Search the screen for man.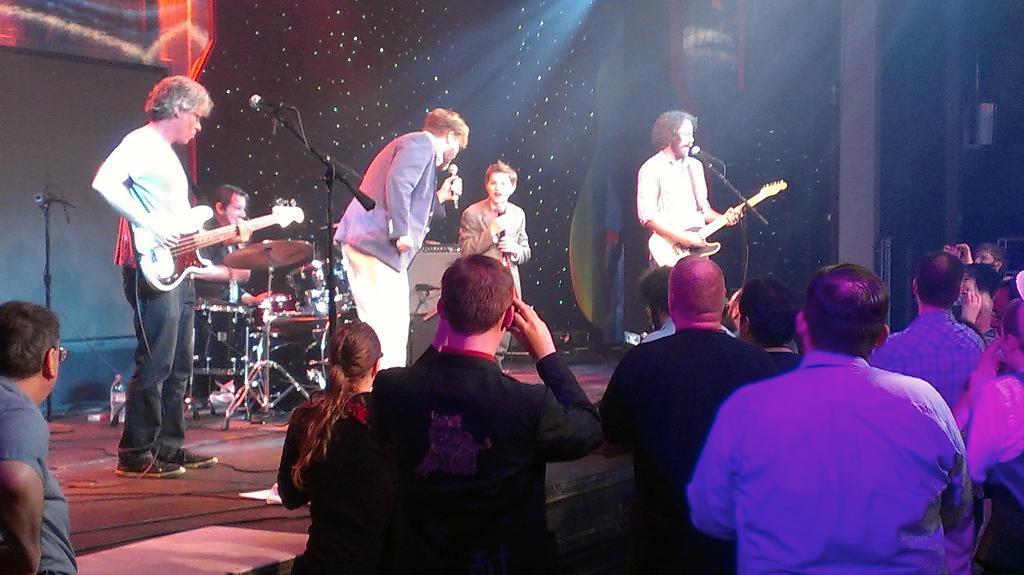
Found at [x1=636, y1=108, x2=742, y2=271].
